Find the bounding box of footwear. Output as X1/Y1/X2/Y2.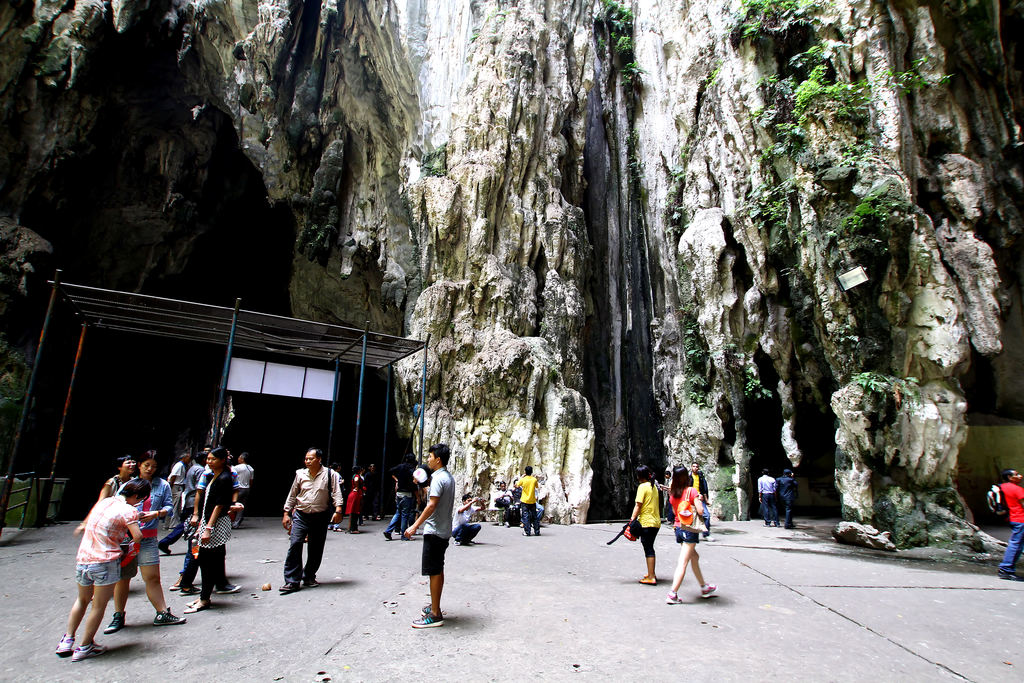
696/575/725/602.
